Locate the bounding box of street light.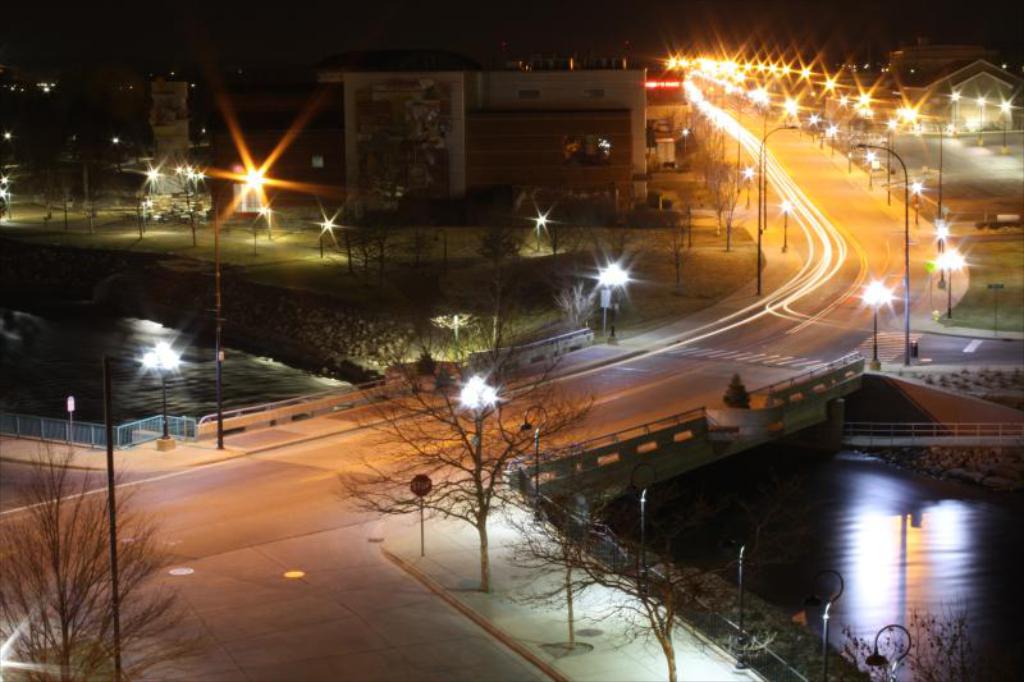
Bounding box: (929,223,948,294).
